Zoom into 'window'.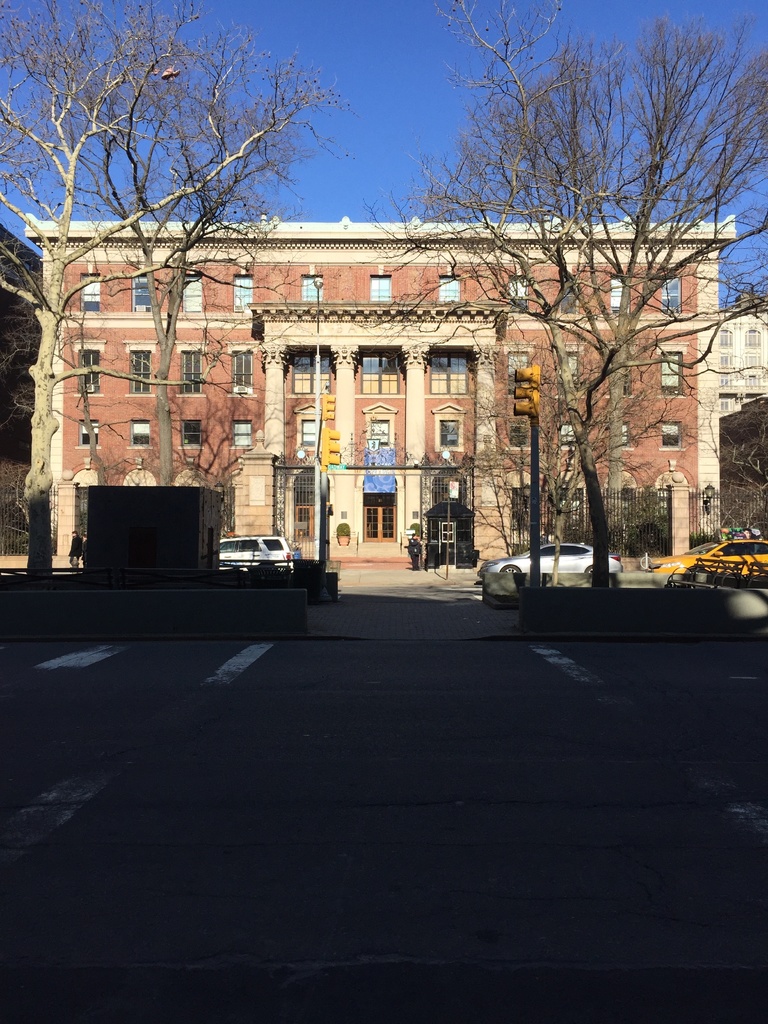
Zoom target: BBox(370, 415, 389, 449).
